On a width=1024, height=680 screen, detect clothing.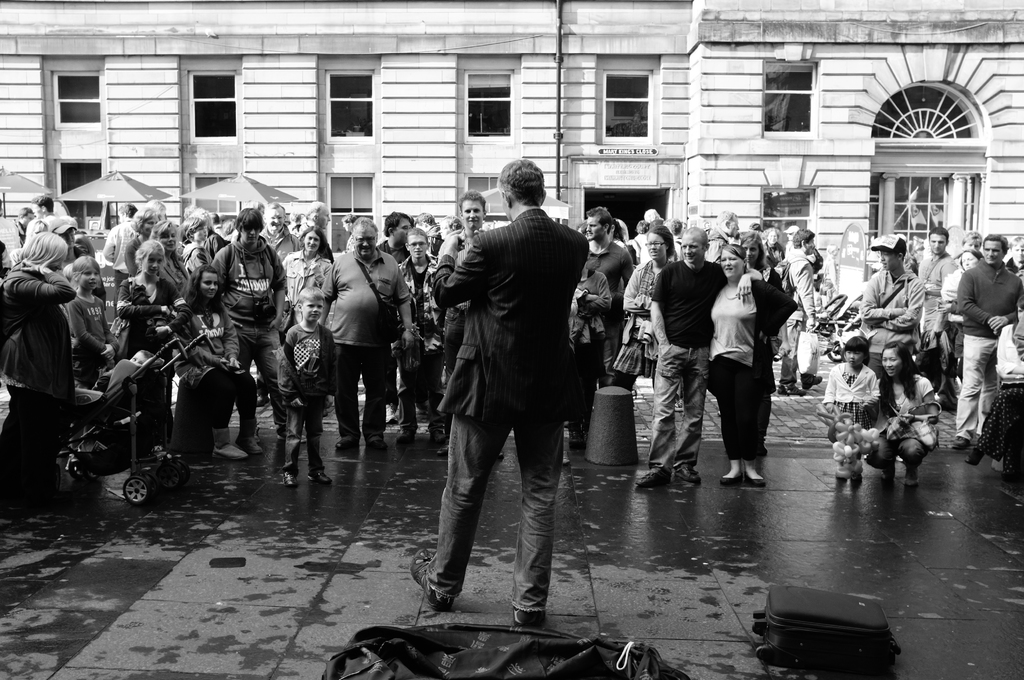
<region>430, 204, 593, 611</region>.
